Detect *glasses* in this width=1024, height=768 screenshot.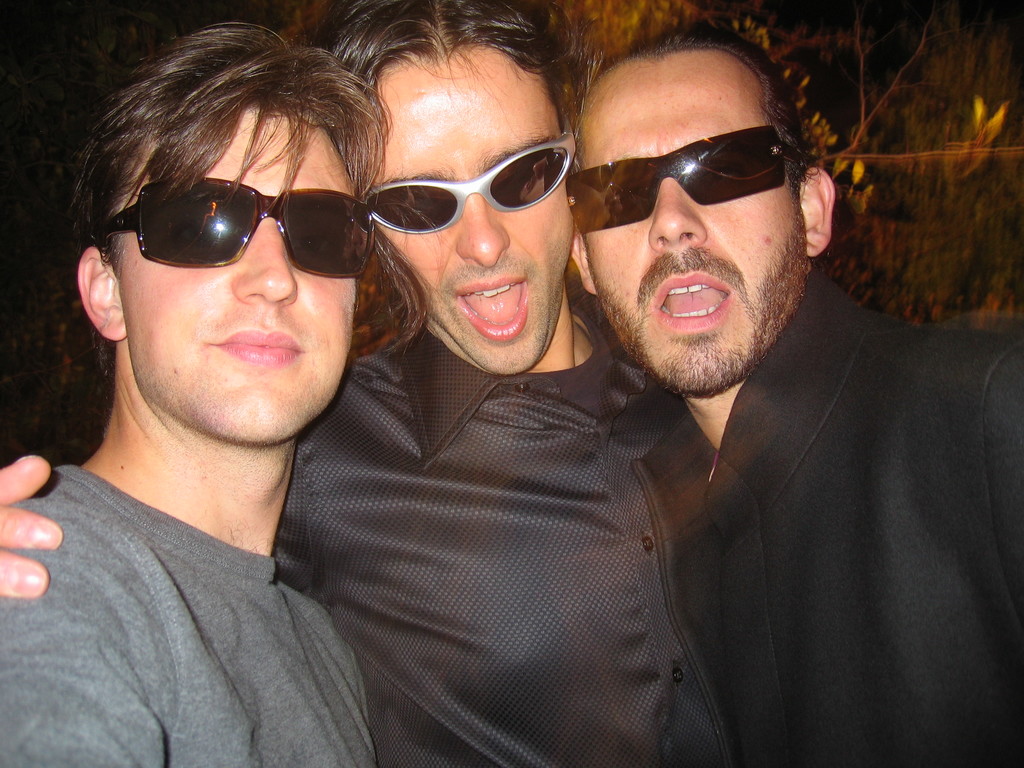
Detection: x1=93 y1=178 x2=380 y2=283.
